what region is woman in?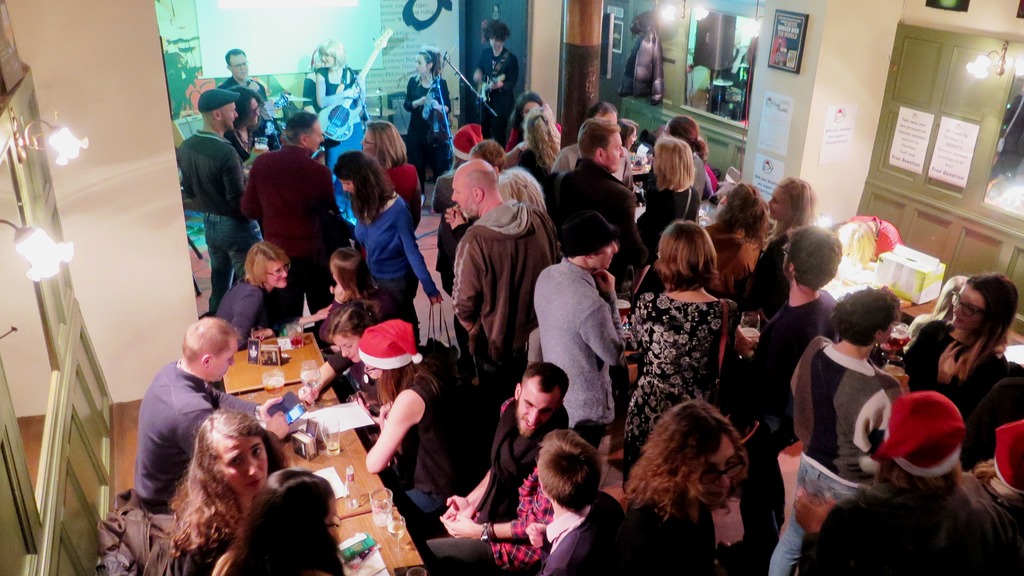
626, 216, 742, 495.
